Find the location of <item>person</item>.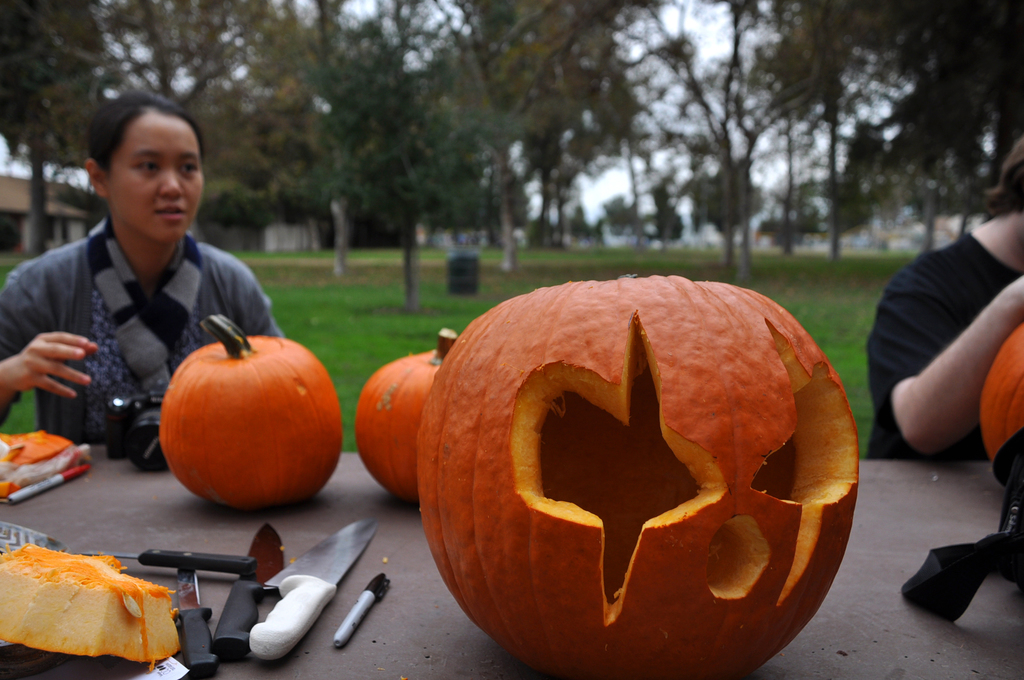
Location: bbox=(860, 136, 1023, 464).
